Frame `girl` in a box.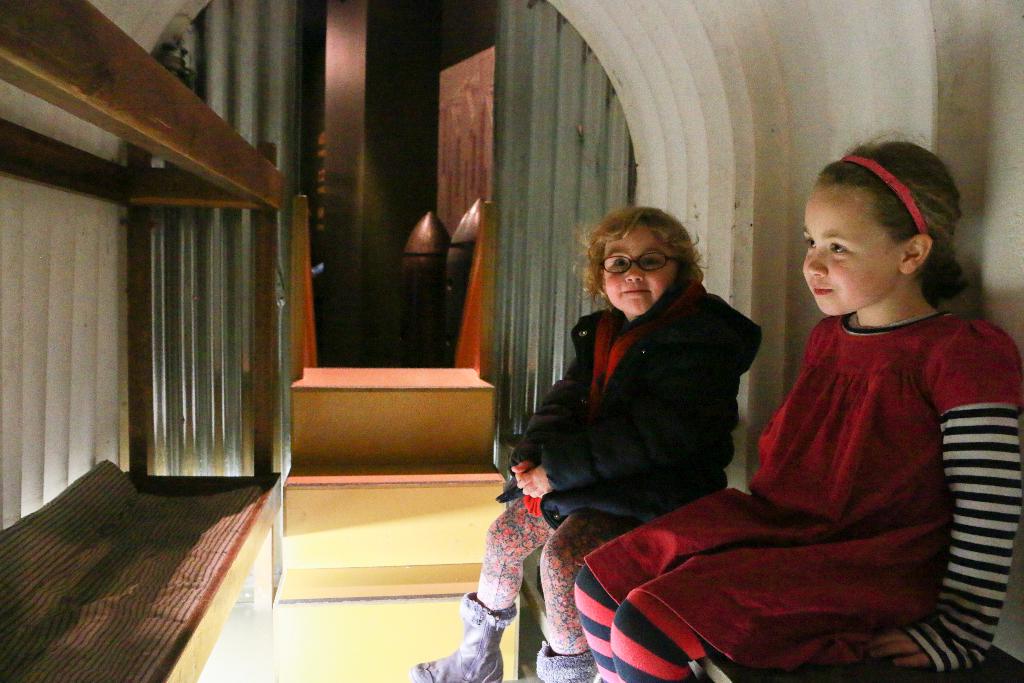
<box>572,138,1023,682</box>.
